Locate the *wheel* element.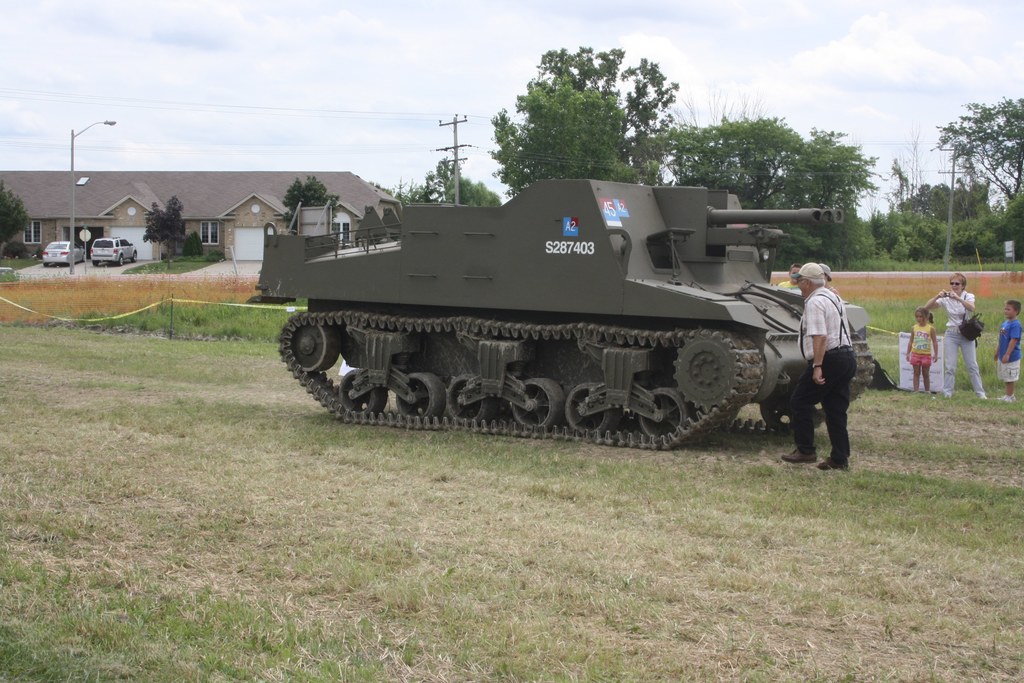
Element bbox: (339, 368, 386, 413).
